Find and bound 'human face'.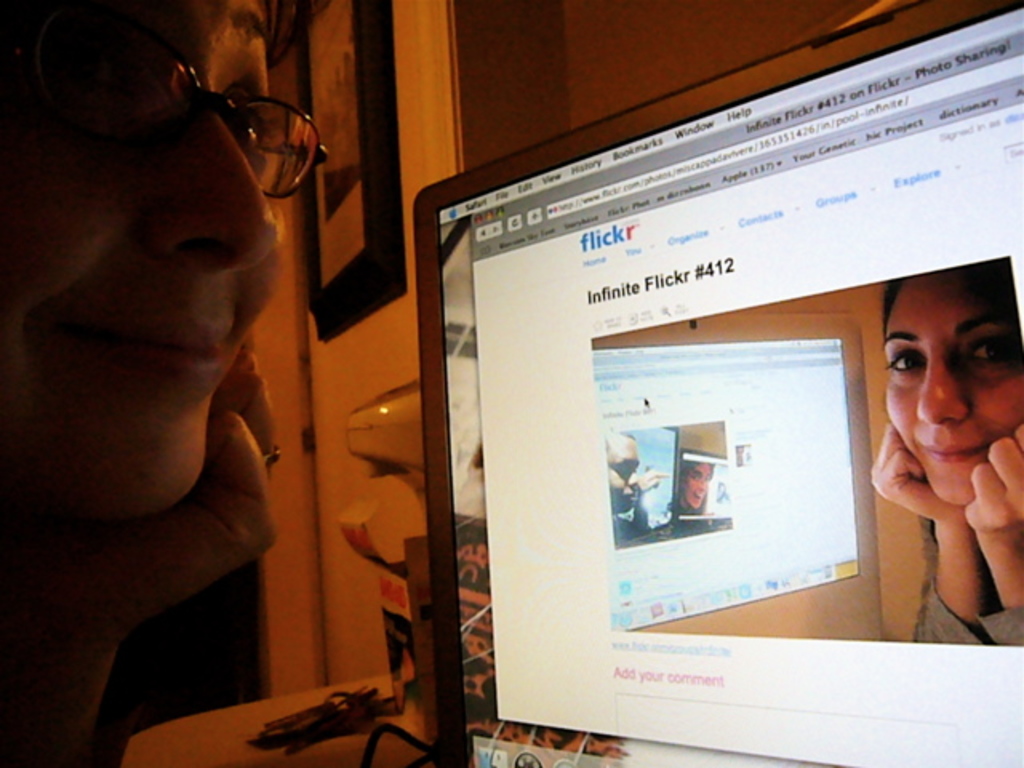
Bound: [left=0, top=0, right=285, bottom=514].
